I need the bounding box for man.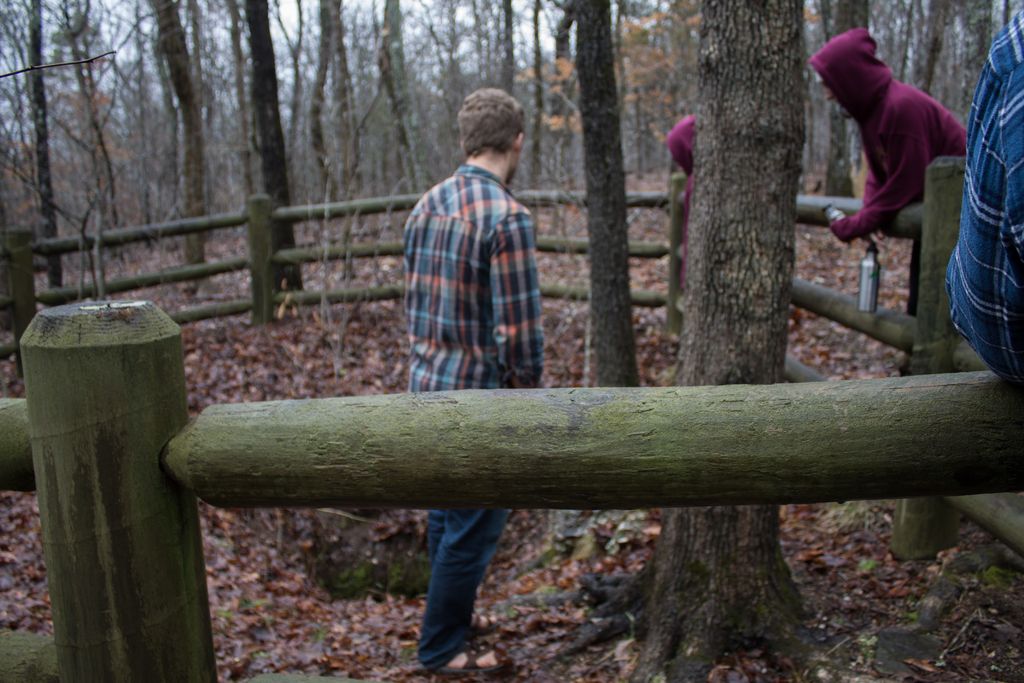
Here it is: x1=397, y1=82, x2=548, y2=675.
